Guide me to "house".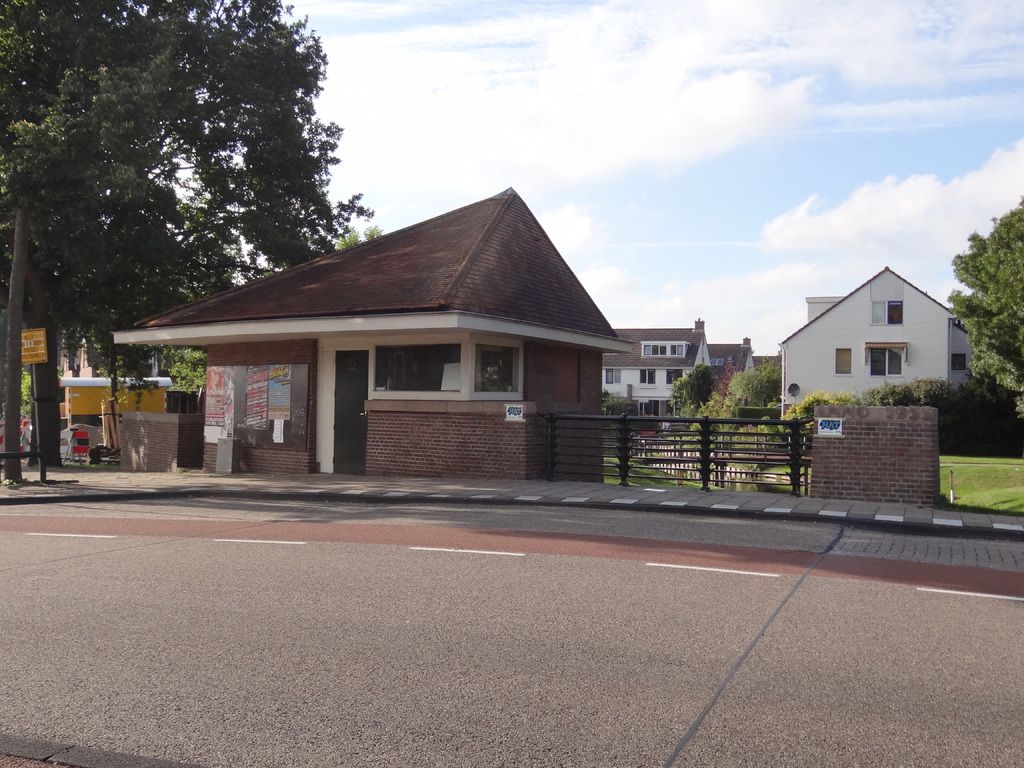
Guidance: region(109, 186, 636, 477).
